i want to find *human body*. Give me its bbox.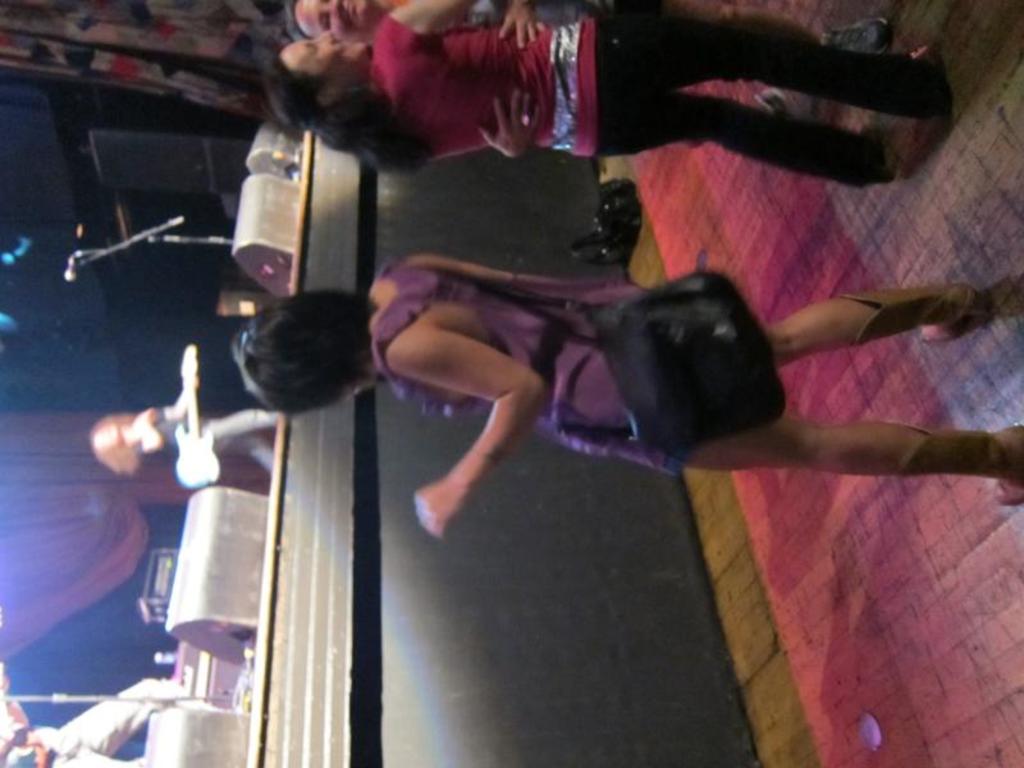
{"left": 0, "top": 678, "right": 224, "bottom": 767}.
